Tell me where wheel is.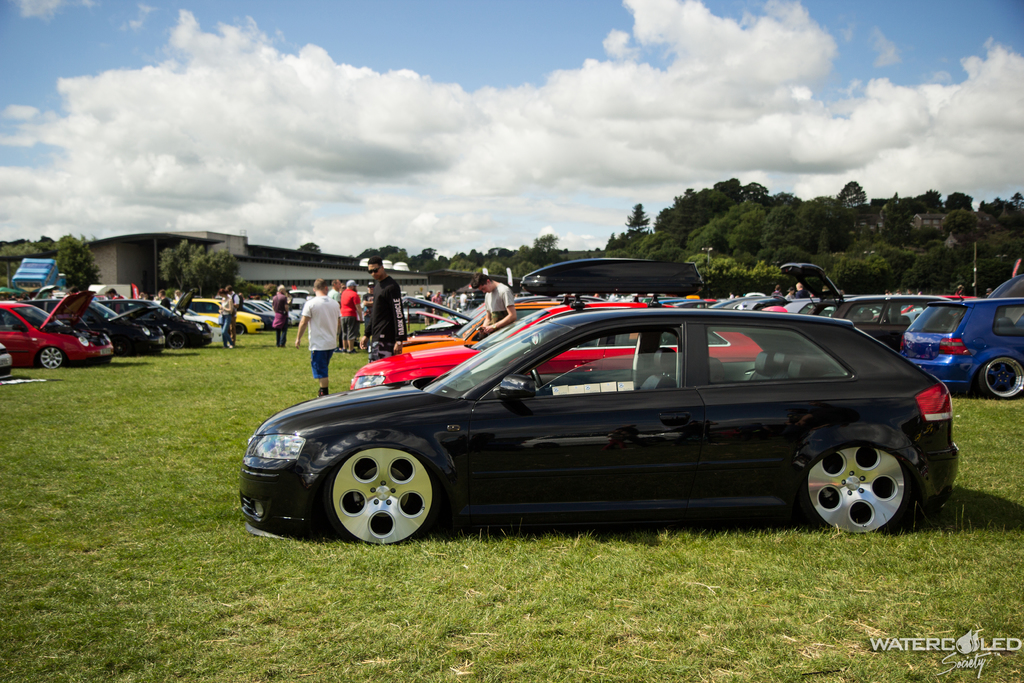
wheel is at locate(525, 369, 547, 398).
